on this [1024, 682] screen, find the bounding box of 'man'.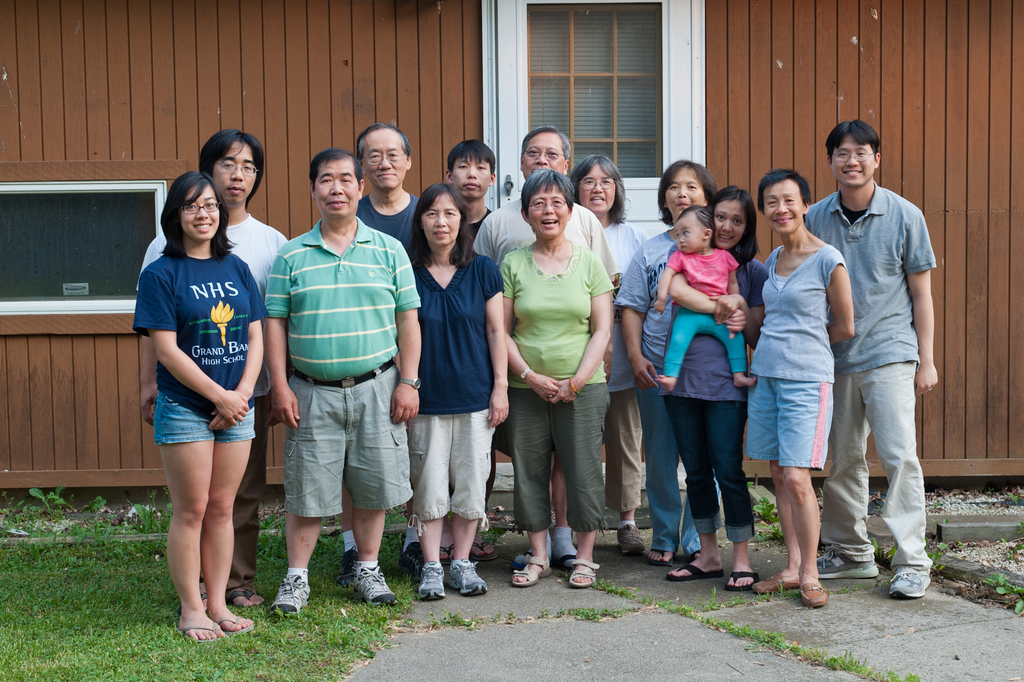
Bounding box: rect(136, 129, 292, 606).
